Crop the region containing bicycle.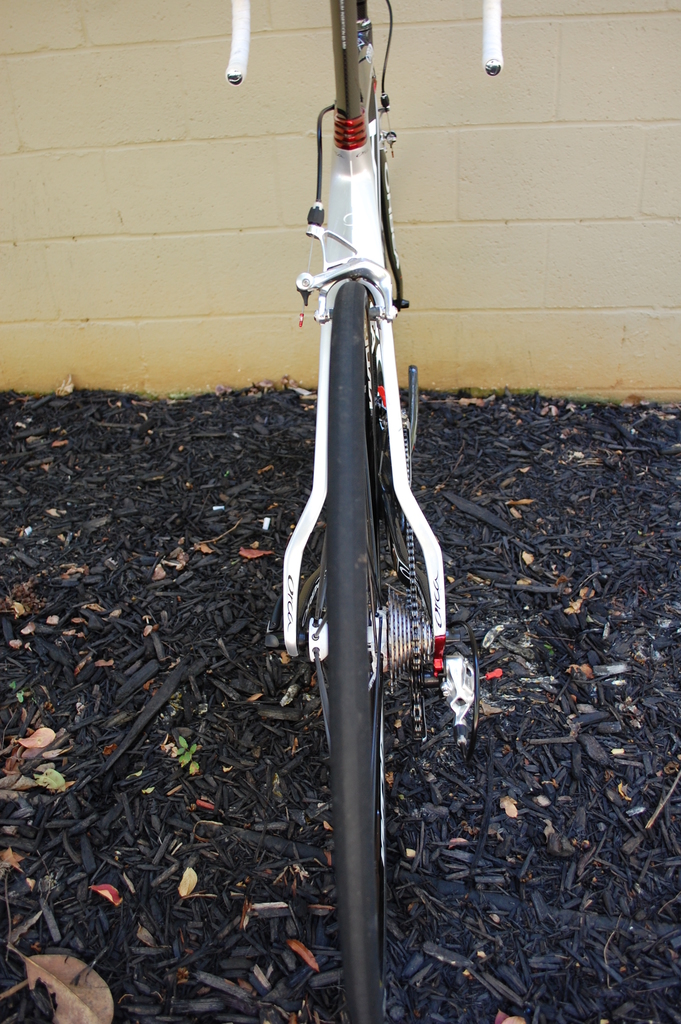
Crop region: [x1=247, y1=0, x2=472, y2=972].
